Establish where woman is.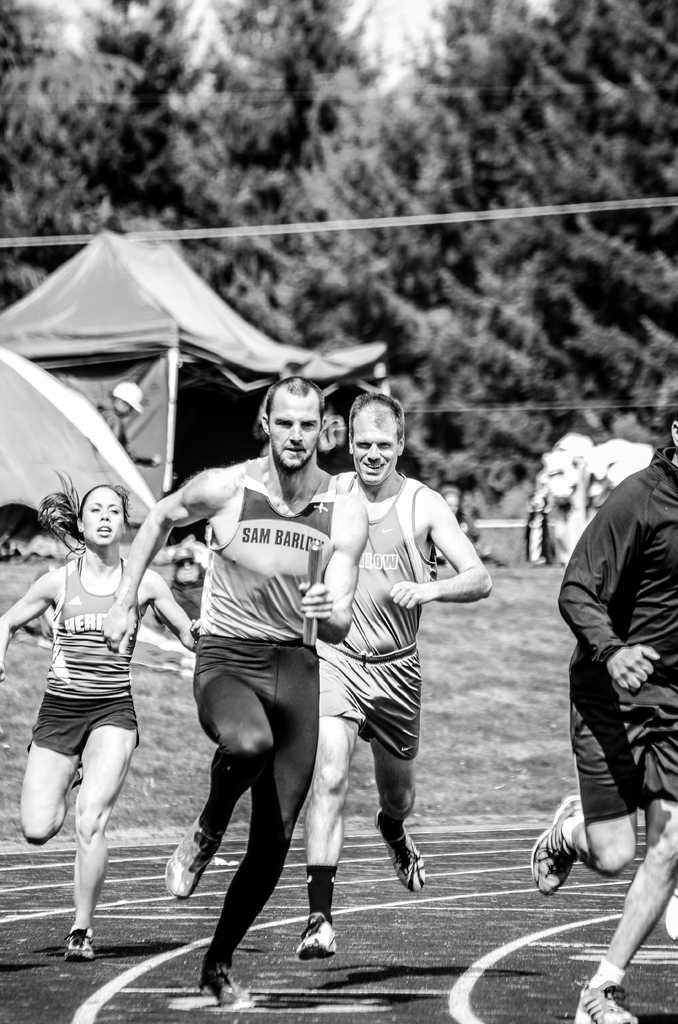
Established at left=0, top=467, right=190, bottom=959.
